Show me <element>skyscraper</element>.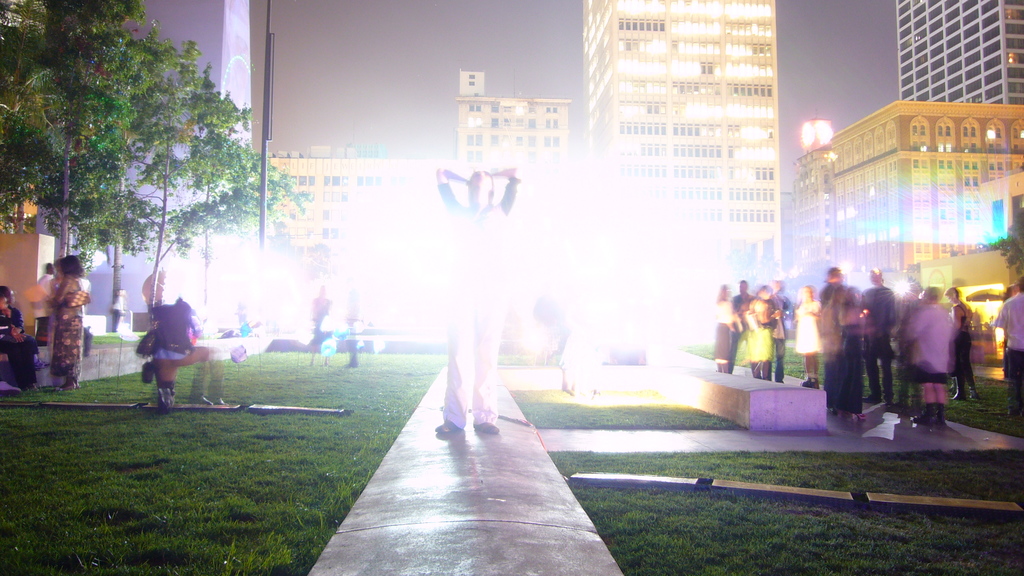
<element>skyscraper</element> is here: <box>889,0,1023,106</box>.
